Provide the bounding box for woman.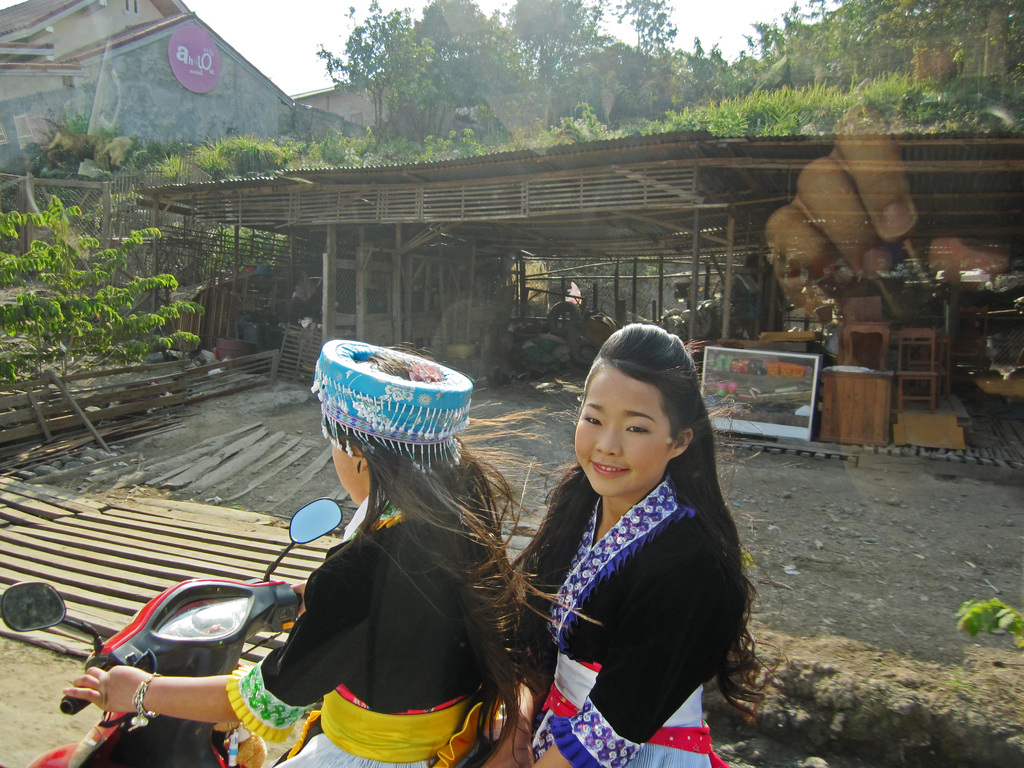
[493,321,760,755].
